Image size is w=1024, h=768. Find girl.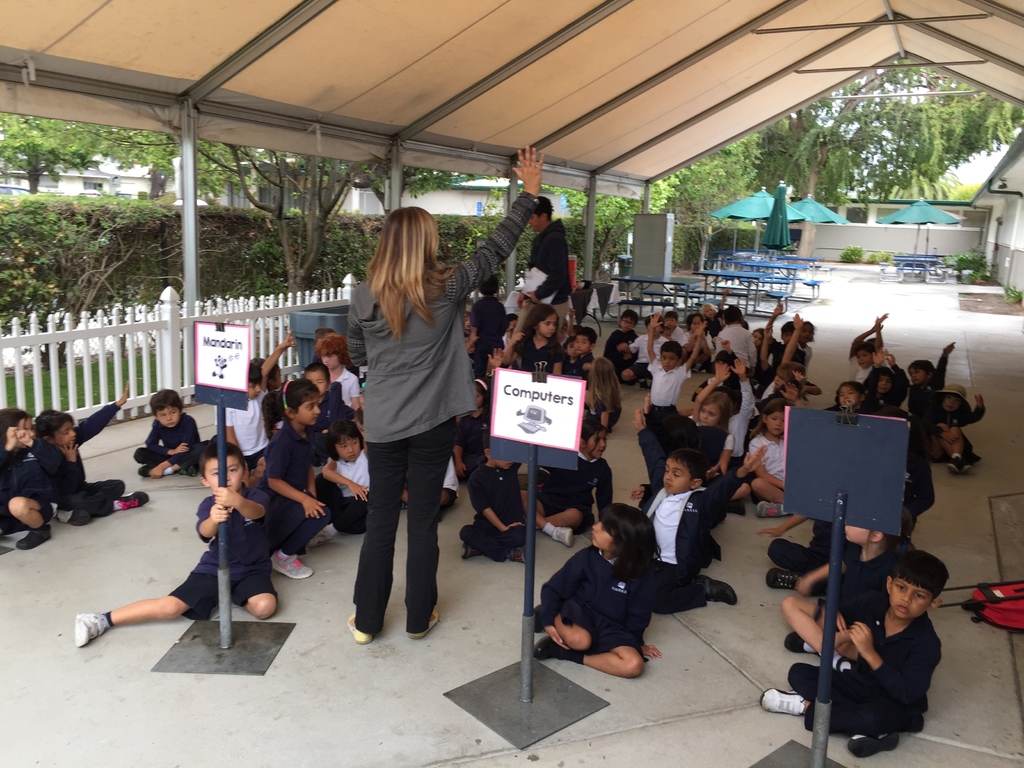
region(801, 317, 817, 375).
